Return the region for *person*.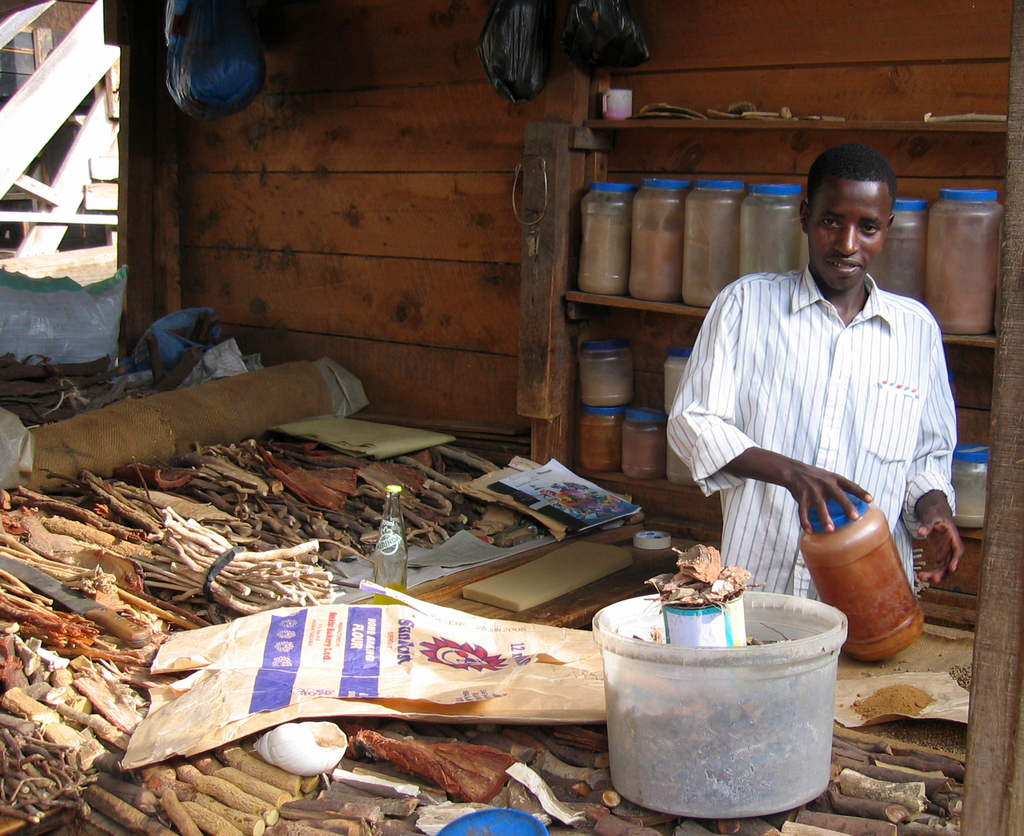
[x1=659, y1=142, x2=961, y2=663].
